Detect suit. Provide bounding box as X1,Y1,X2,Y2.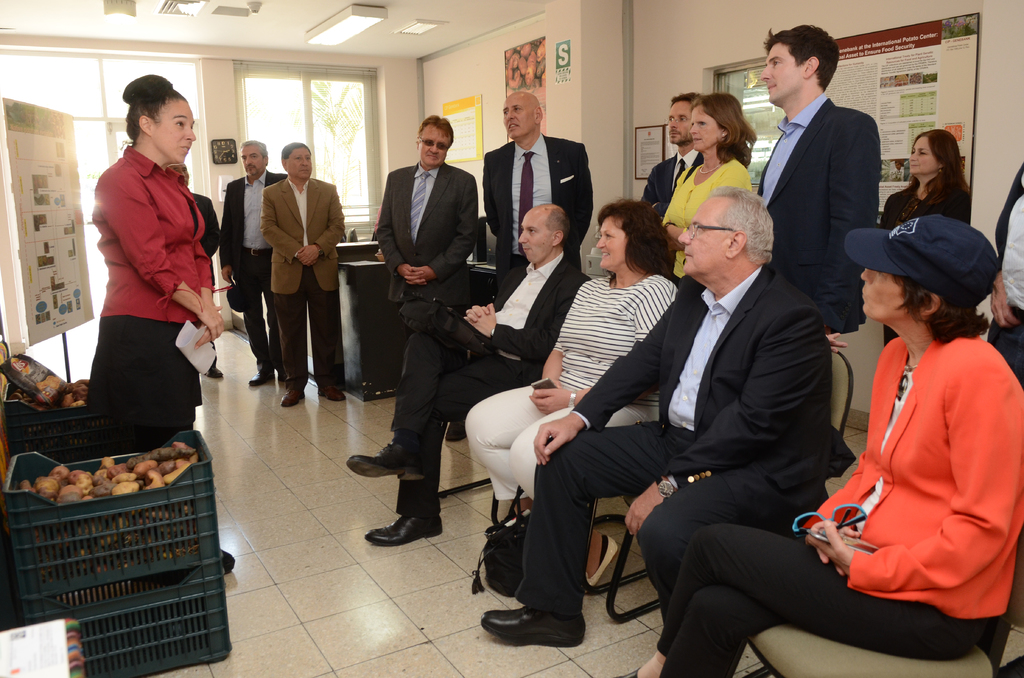
388,248,595,517.
